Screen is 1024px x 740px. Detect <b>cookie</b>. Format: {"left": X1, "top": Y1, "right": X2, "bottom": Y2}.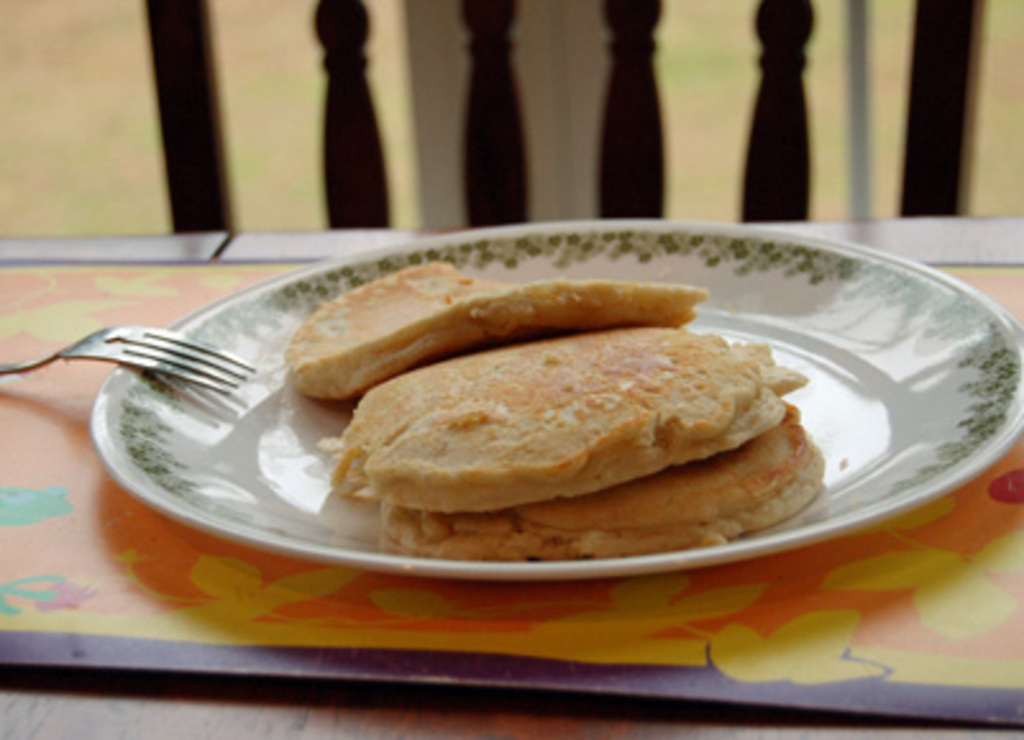
{"left": 320, "top": 320, "right": 804, "bottom": 520}.
